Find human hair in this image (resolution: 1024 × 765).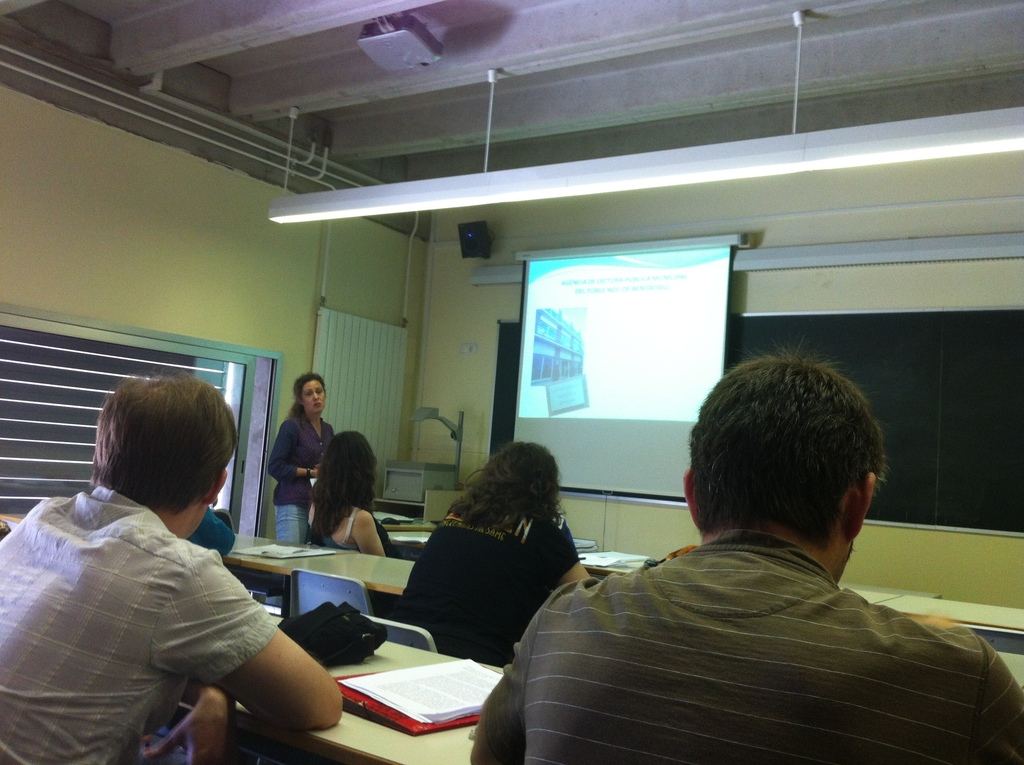
<region>694, 358, 883, 571</region>.
